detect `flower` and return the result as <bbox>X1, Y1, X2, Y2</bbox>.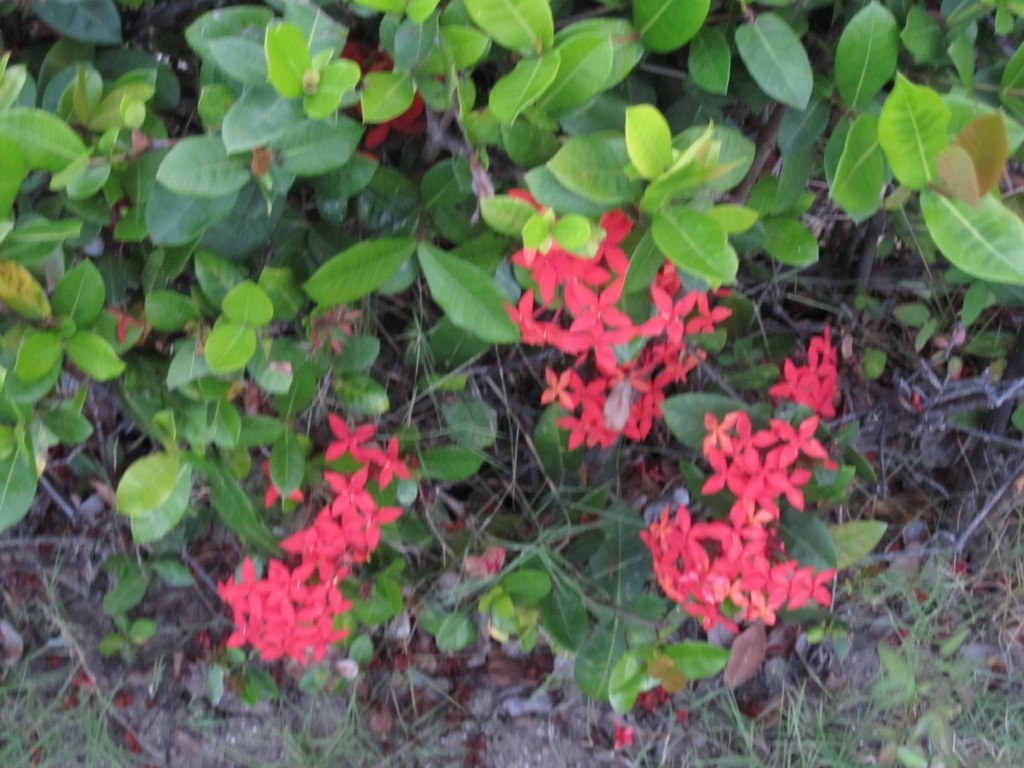
<bbox>320, 408, 376, 458</bbox>.
